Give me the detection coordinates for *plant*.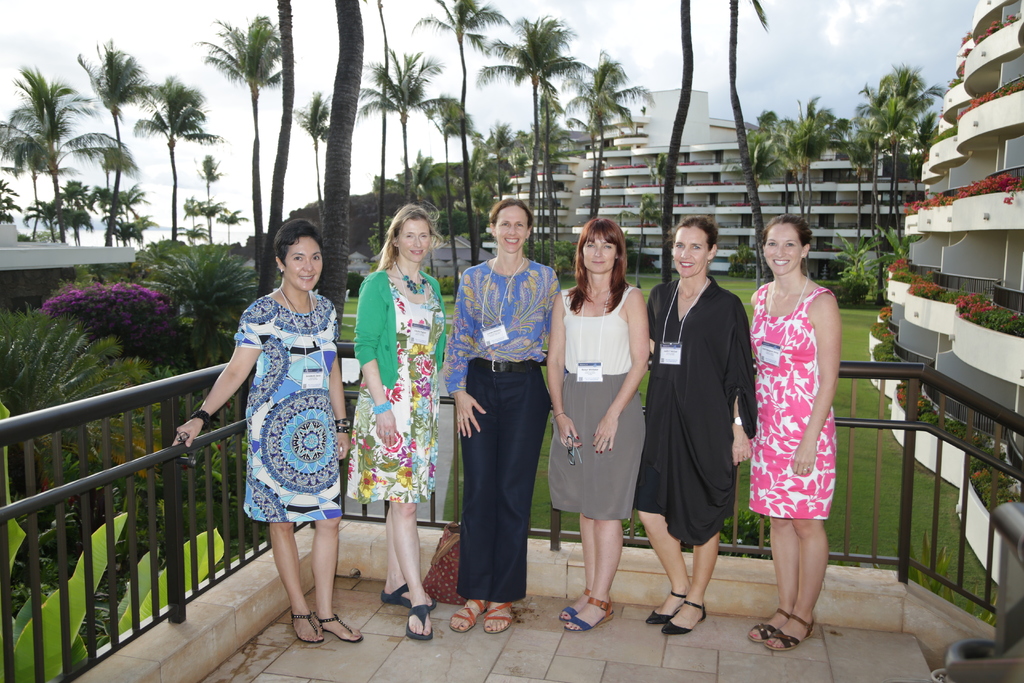
710, 267, 755, 315.
